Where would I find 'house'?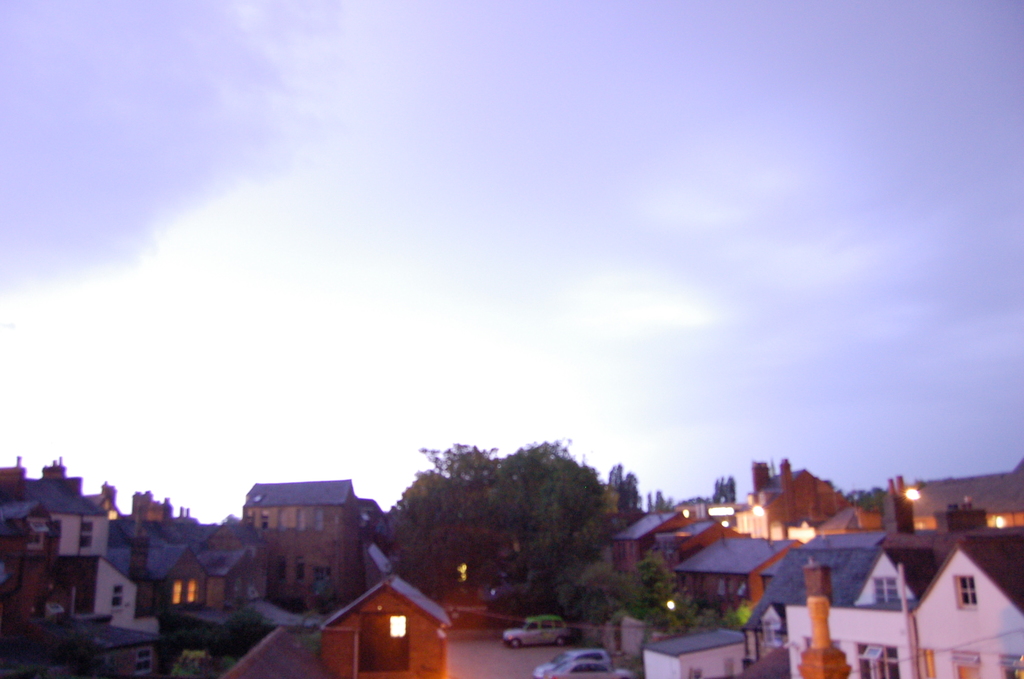
At box=[231, 476, 370, 602].
